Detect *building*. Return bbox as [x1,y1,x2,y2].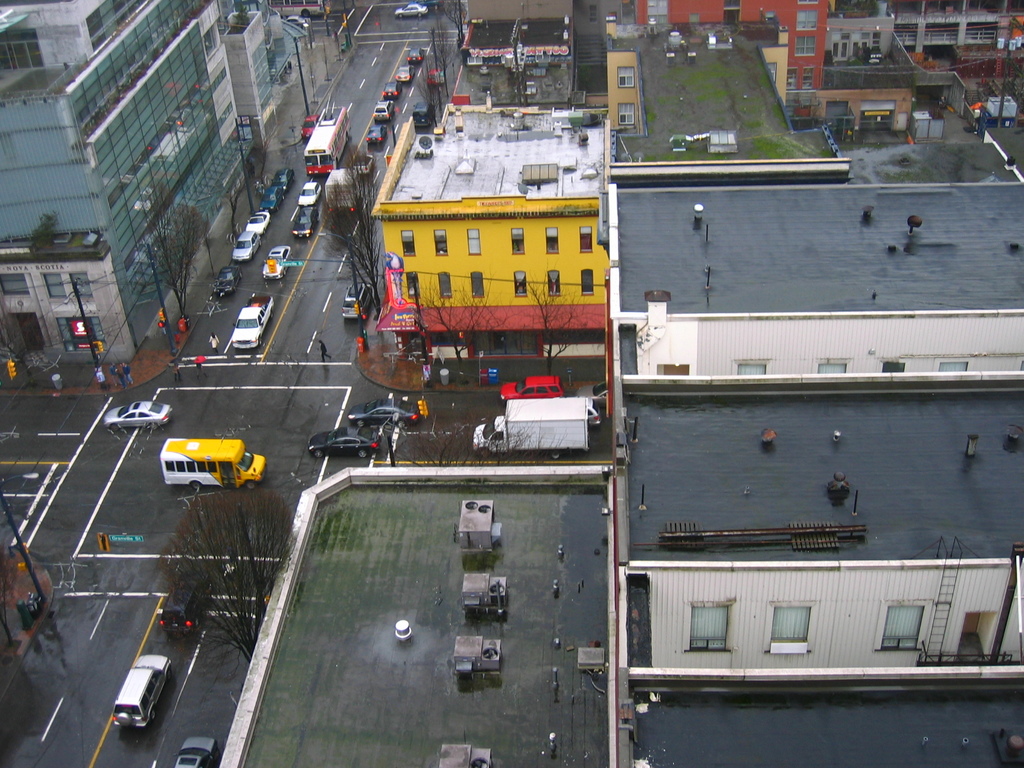
[371,102,604,360].
